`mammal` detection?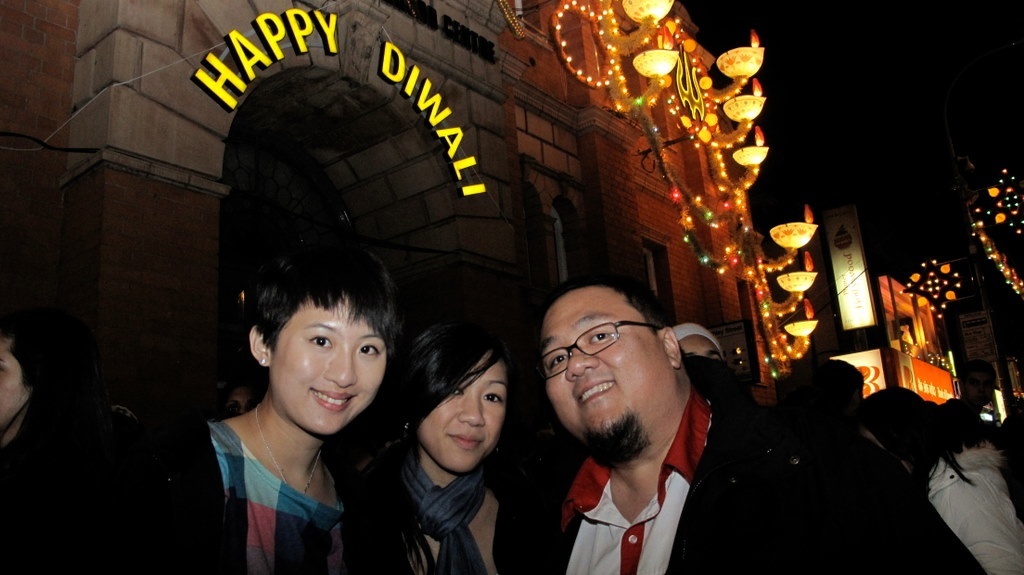
[left=357, top=299, right=552, bottom=568]
